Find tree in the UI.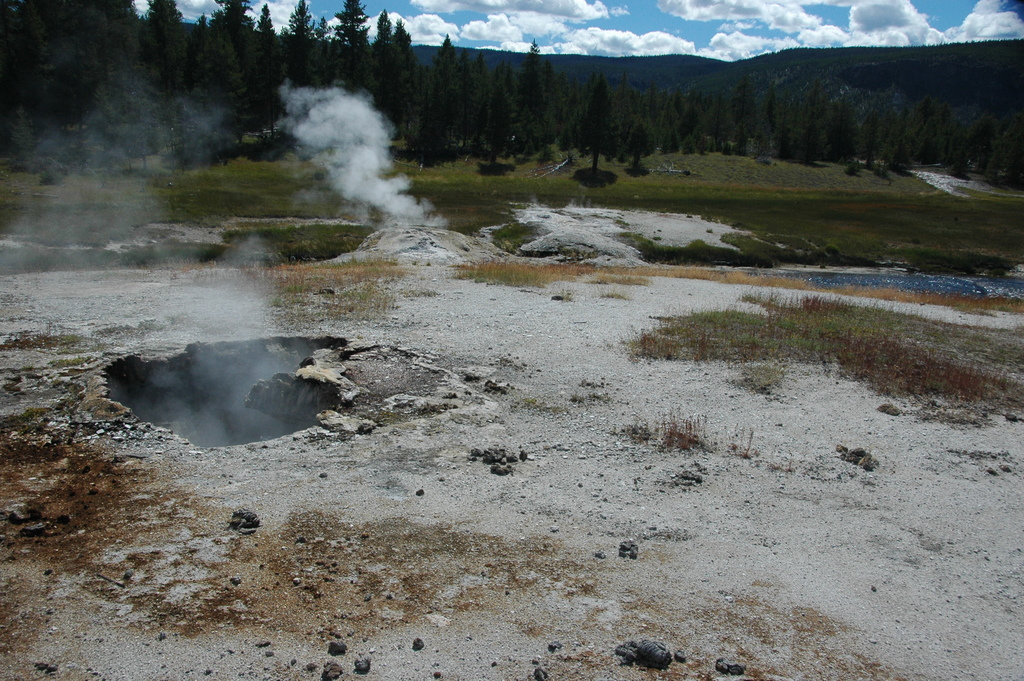
UI element at crop(572, 81, 620, 178).
